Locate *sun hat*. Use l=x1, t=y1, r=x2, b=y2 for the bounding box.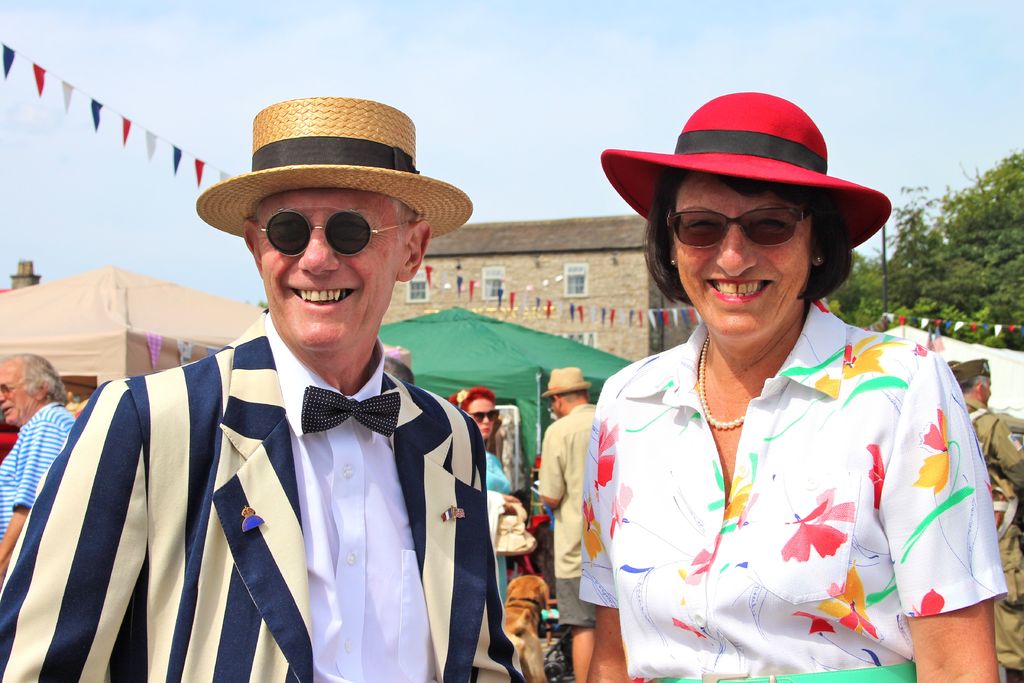
l=593, t=88, r=895, b=247.
